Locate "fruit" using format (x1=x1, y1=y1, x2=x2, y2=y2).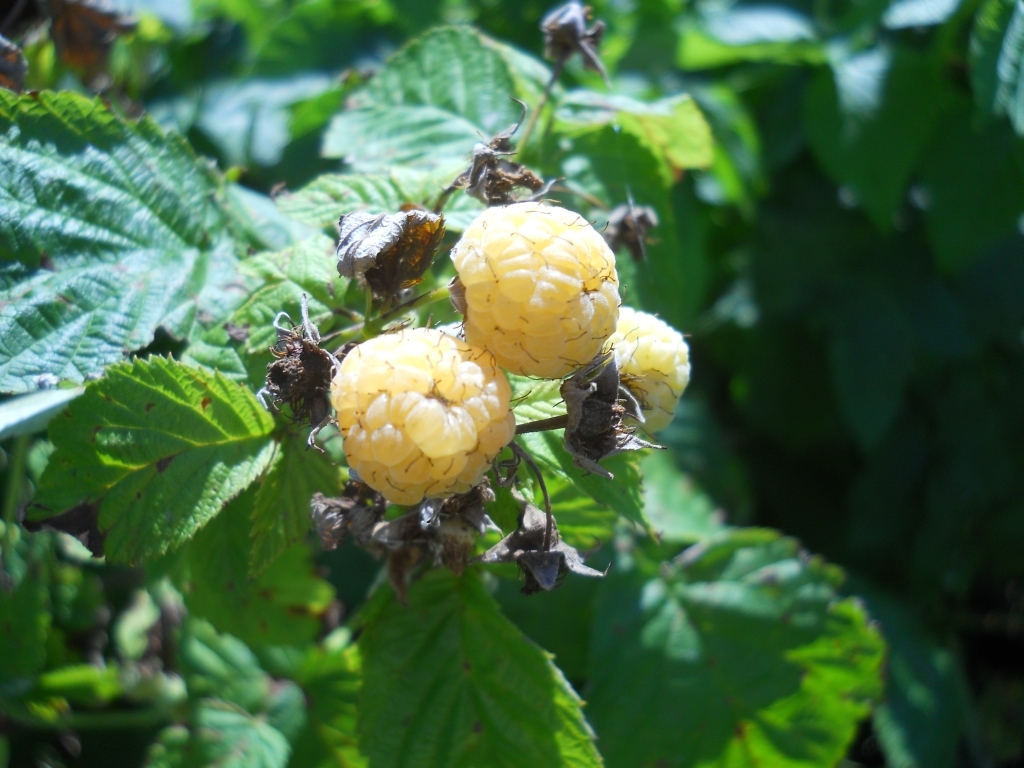
(x1=326, y1=319, x2=521, y2=503).
